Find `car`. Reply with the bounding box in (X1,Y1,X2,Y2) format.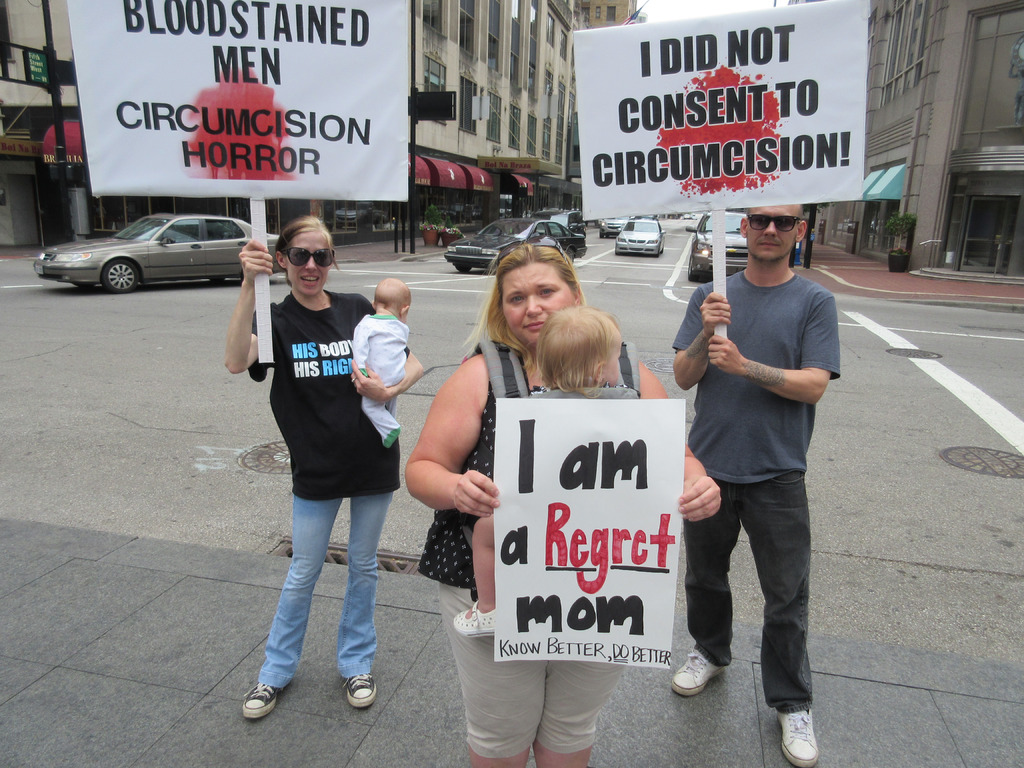
(610,216,662,259).
